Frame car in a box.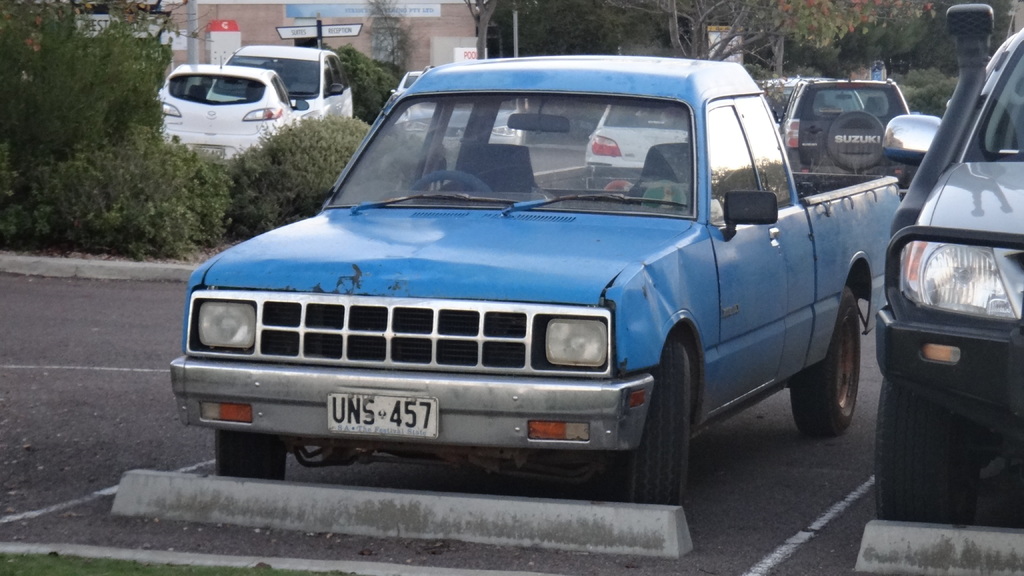
x1=765, y1=76, x2=799, y2=127.
